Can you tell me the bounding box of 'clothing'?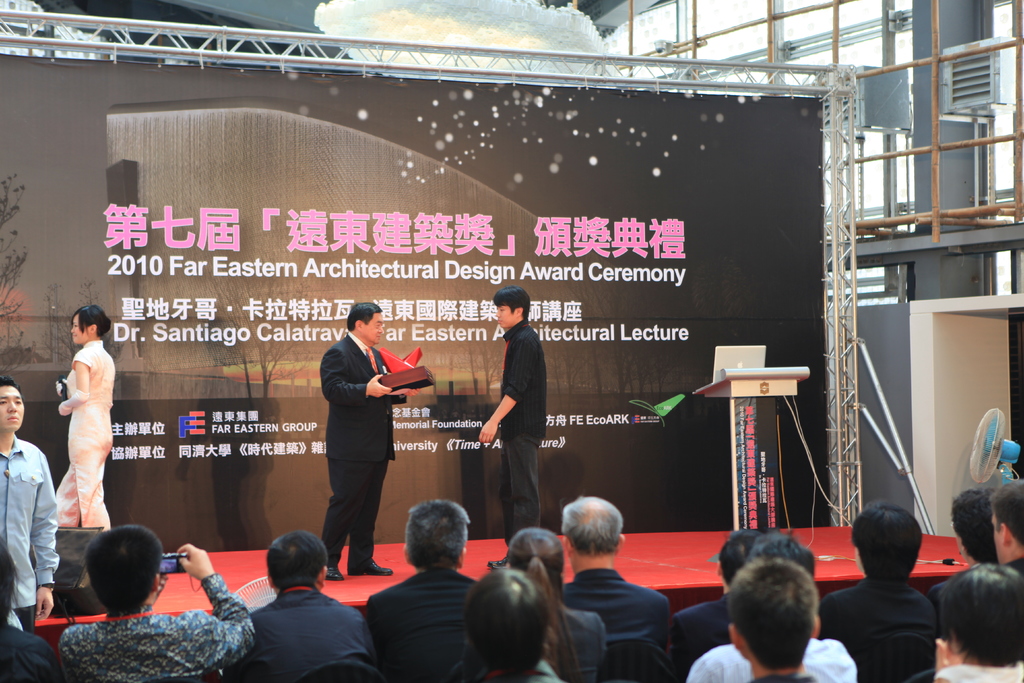
{"x1": 540, "y1": 590, "x2": 602, "y2": 682}.
